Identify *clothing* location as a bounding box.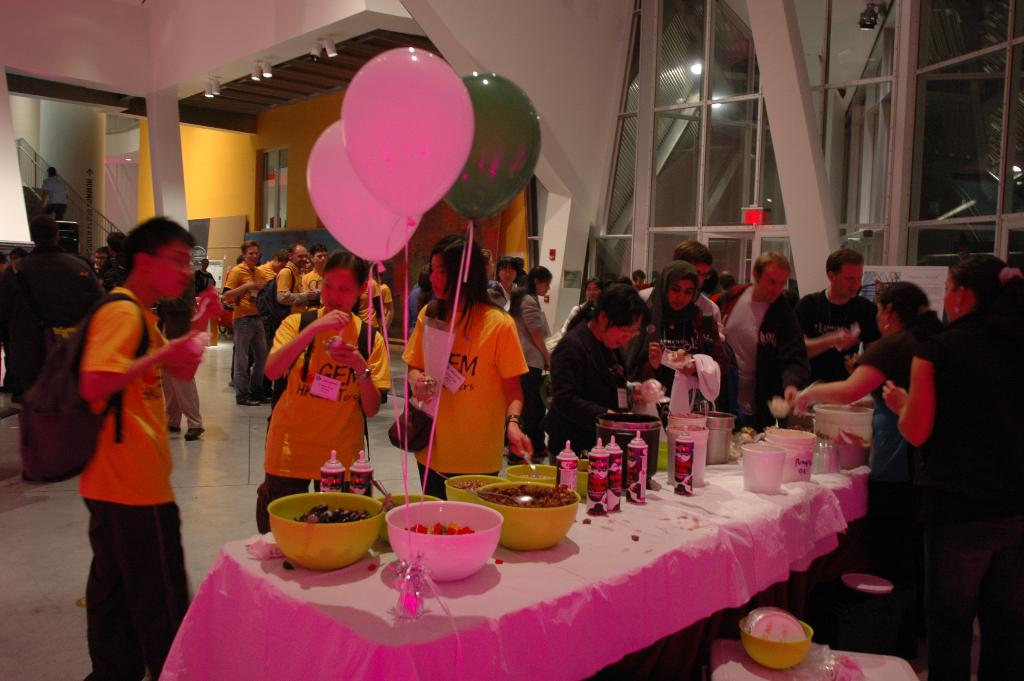
<box>906,313,1022,493</box>.
